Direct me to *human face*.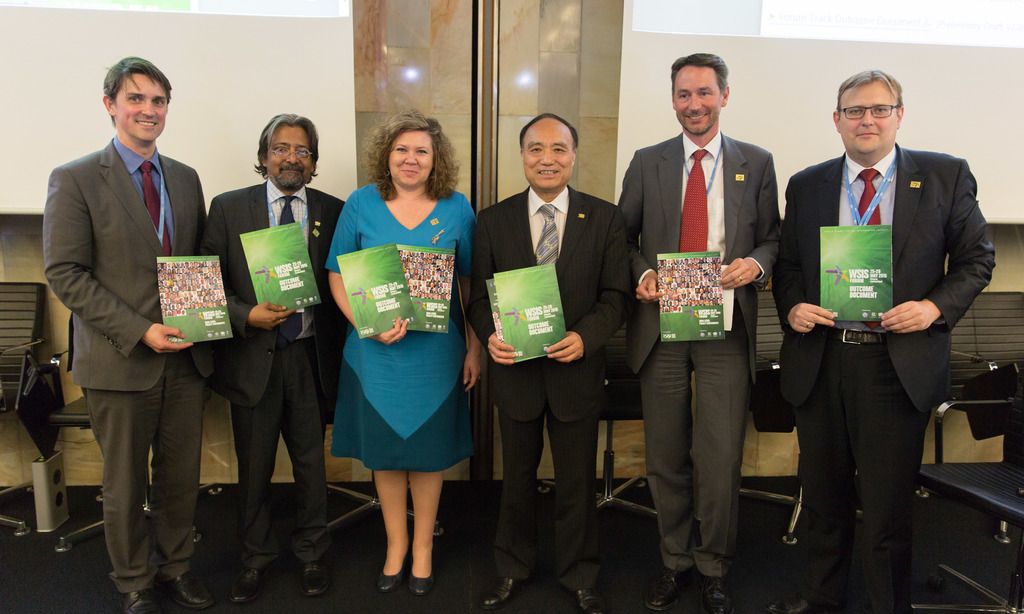
Direction: Rect(268, 122, 311, 192).
